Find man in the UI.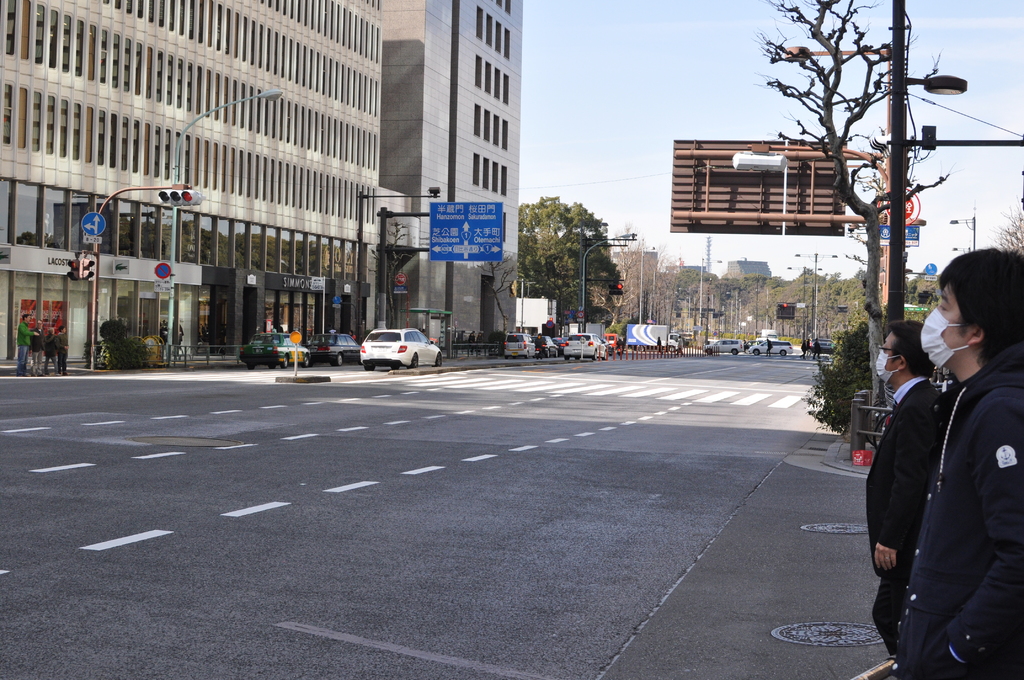
UI element at detection(26, 319, 46, 374).
